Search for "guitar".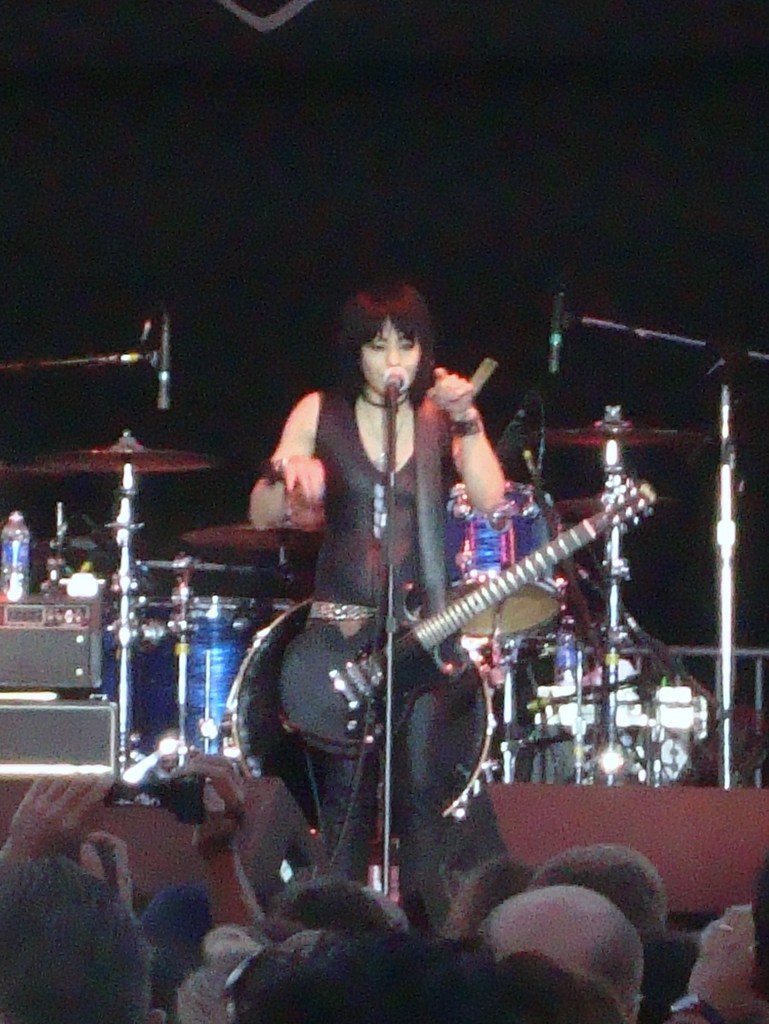
Found at <box>258,476,649,791</box>.
